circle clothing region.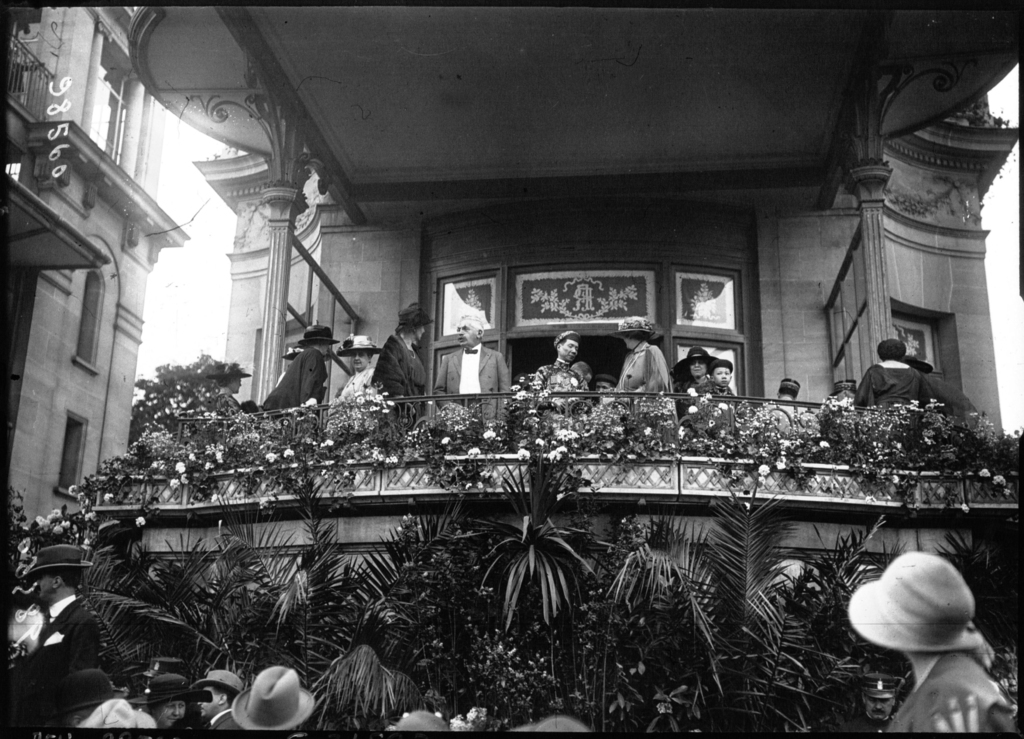
Region: Rect(620, 341, 677, 390).
